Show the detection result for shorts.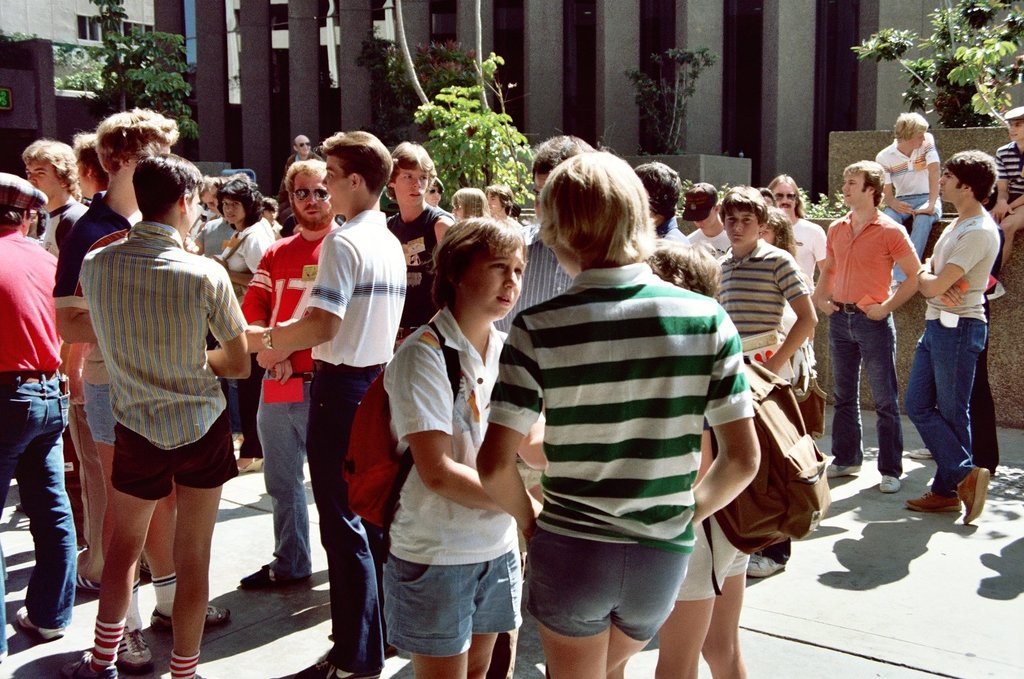
382:563:521:652.
